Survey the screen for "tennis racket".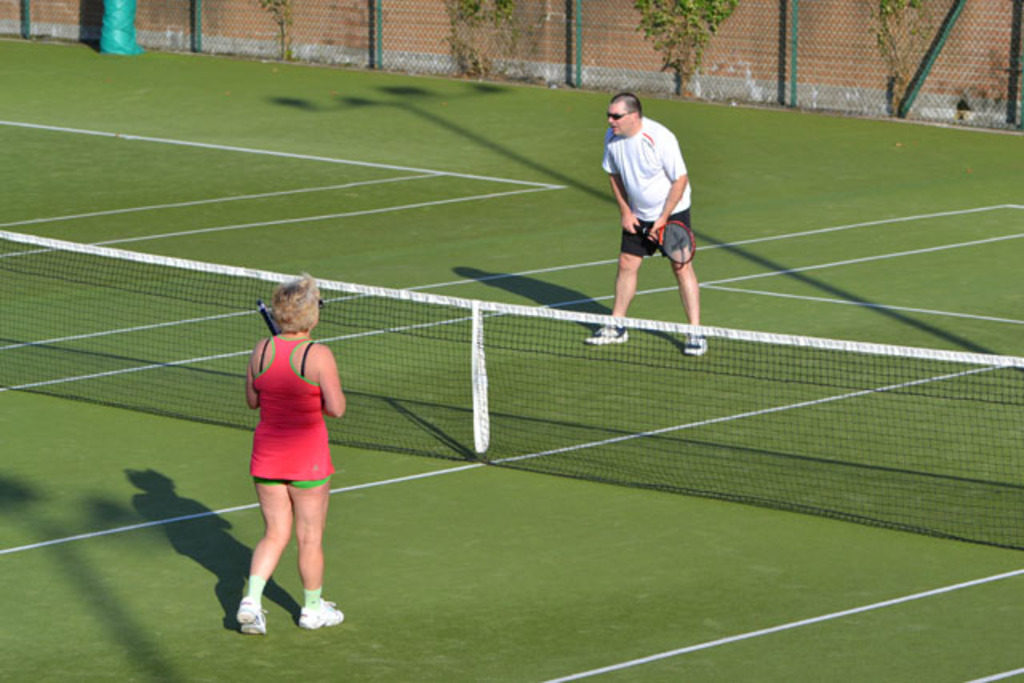
Survey found: left=637, top=222, right=701, bottom=267.
